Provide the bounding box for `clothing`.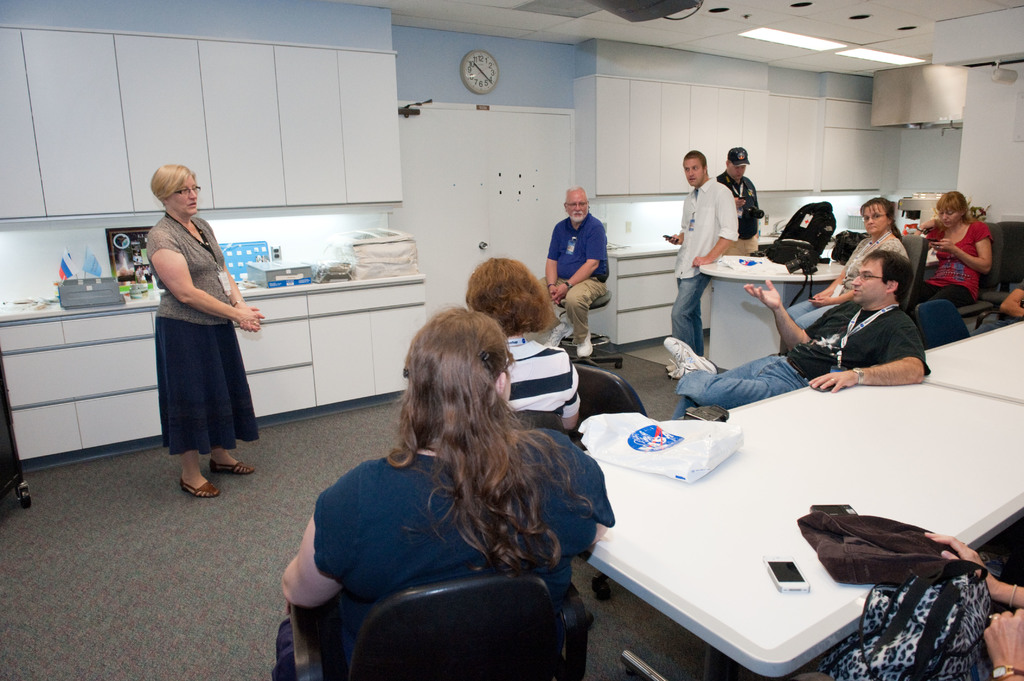
716:169:764:255.
